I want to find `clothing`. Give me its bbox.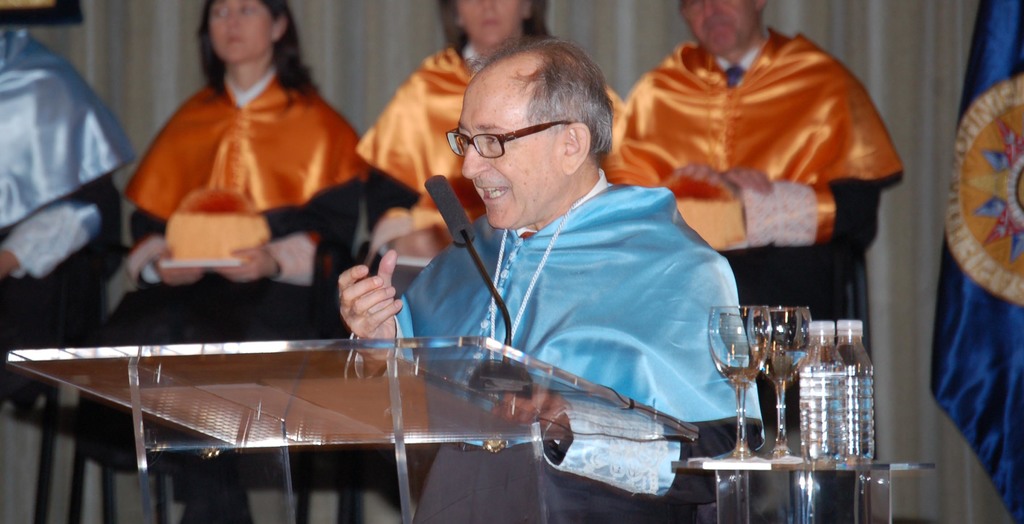
362 169 763 523.
